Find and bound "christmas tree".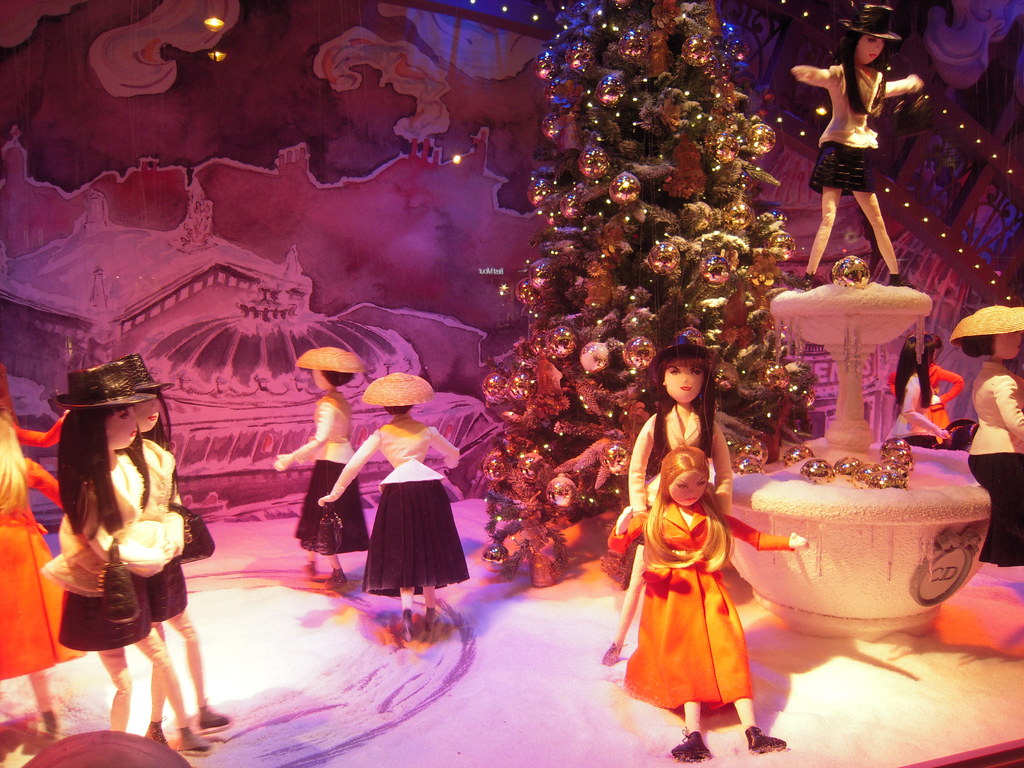
Bound: locate(470, 0, 830, 585).
